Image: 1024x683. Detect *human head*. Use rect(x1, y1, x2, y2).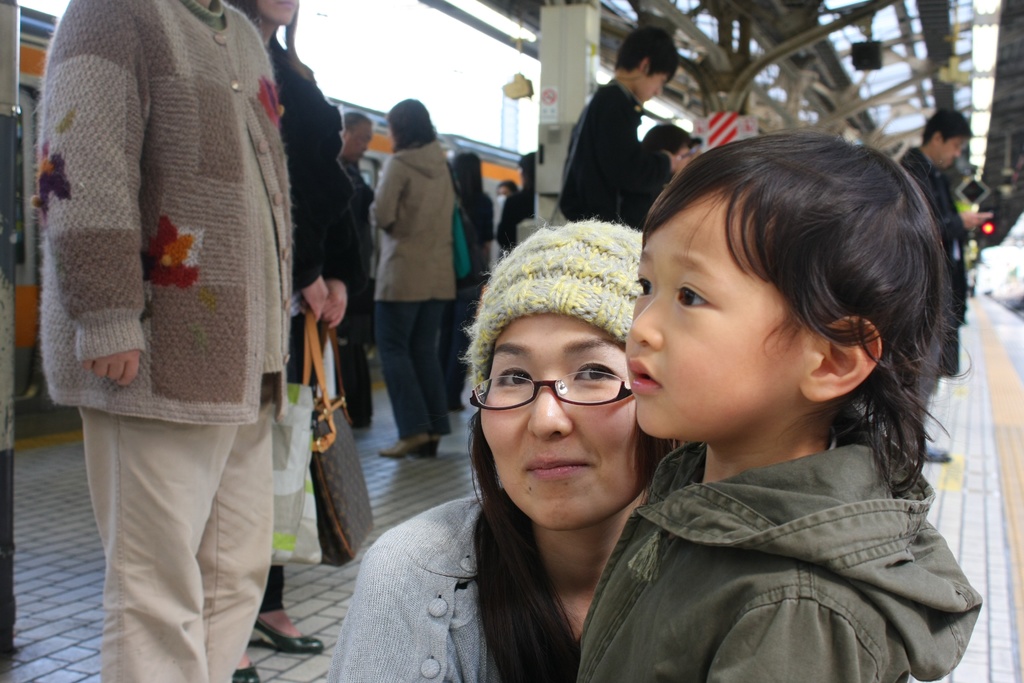
rect(479, 215, 652, 531).
